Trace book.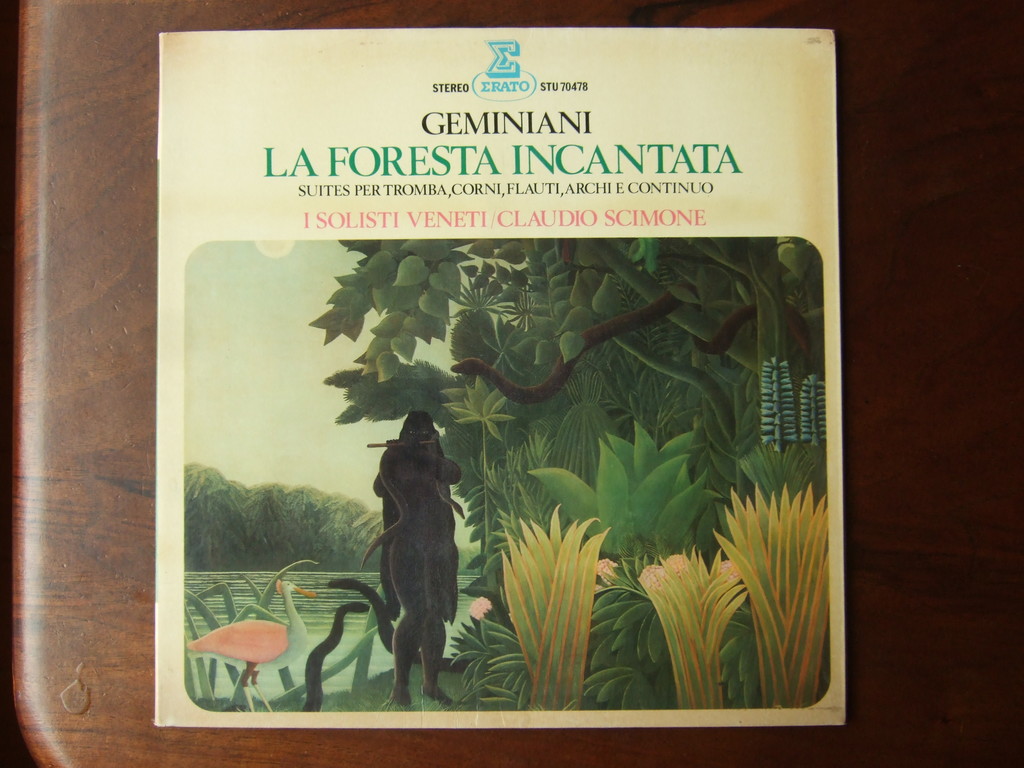
Traced to <region>154, 24, 841, 728</region>.
